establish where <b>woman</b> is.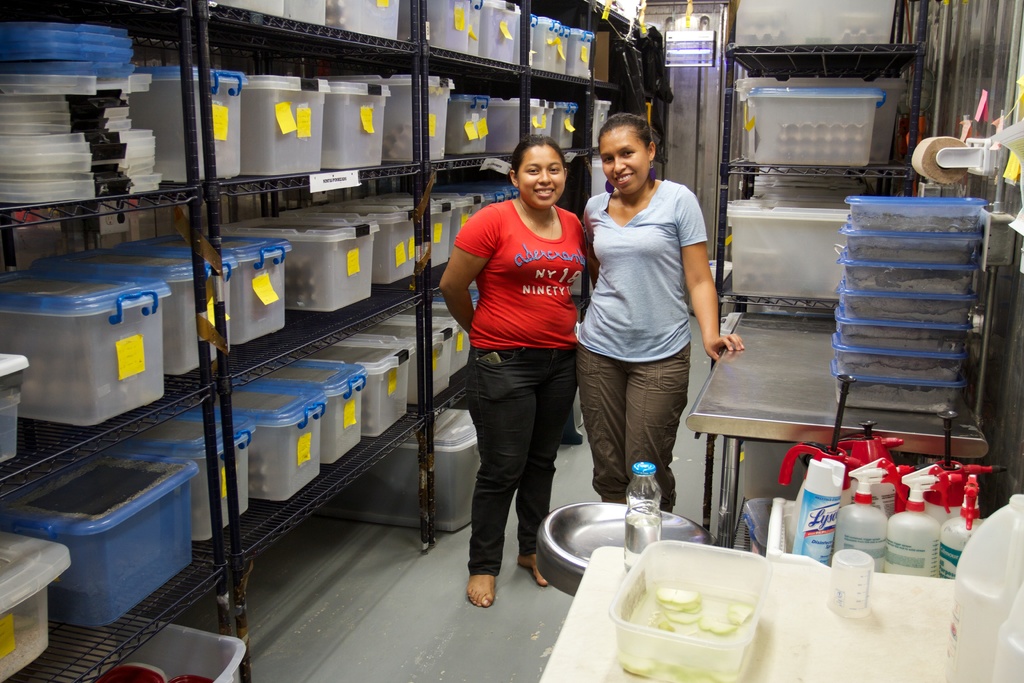
Established at [442, 138, 603, 604].
